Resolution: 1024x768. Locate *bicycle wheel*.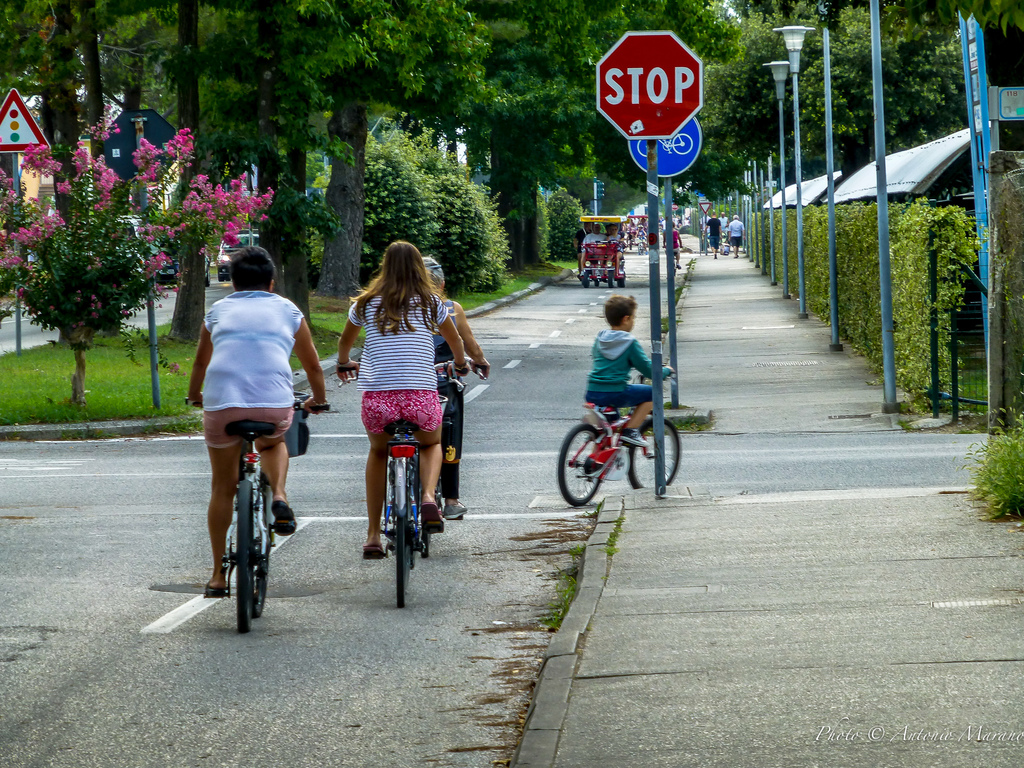
x1=249, y1=470, x2=269, y2=619.
